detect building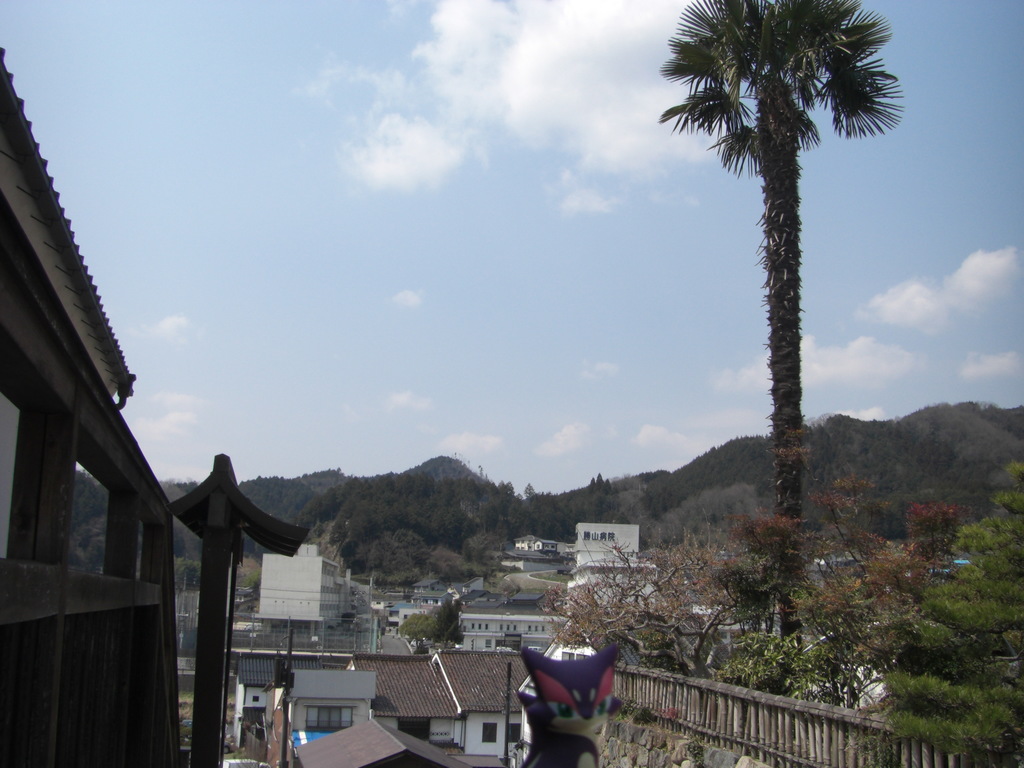
461,613,564,653
